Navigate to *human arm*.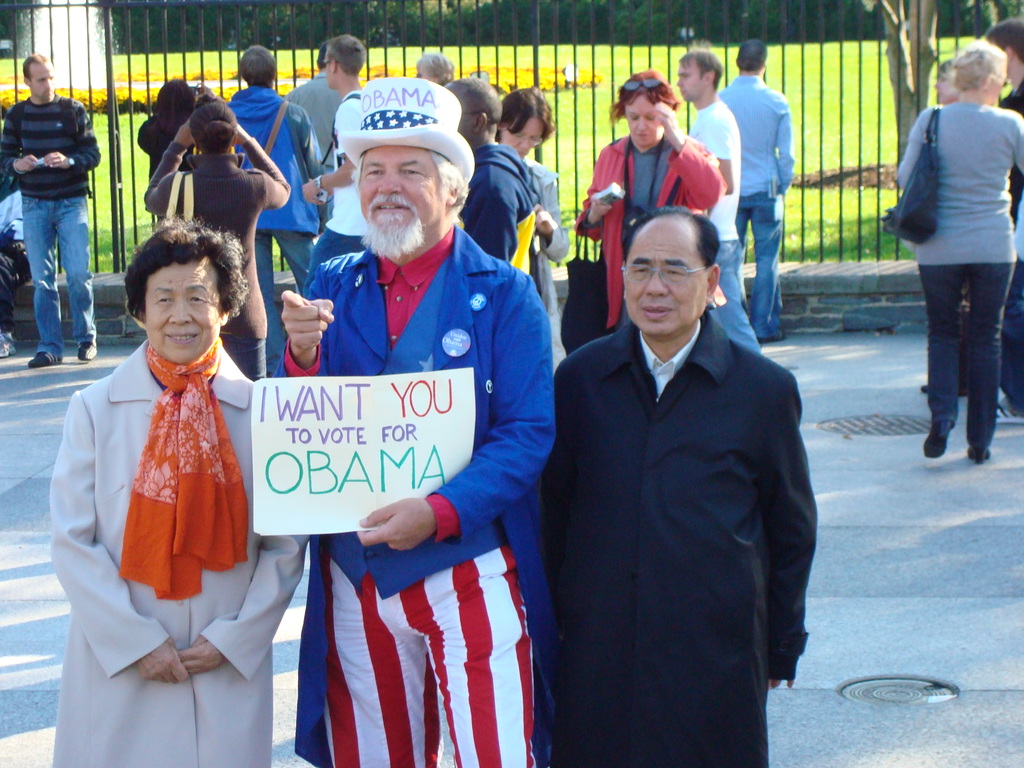
Navigation target: x1=776 y1=108 x2=794 y2=196.
